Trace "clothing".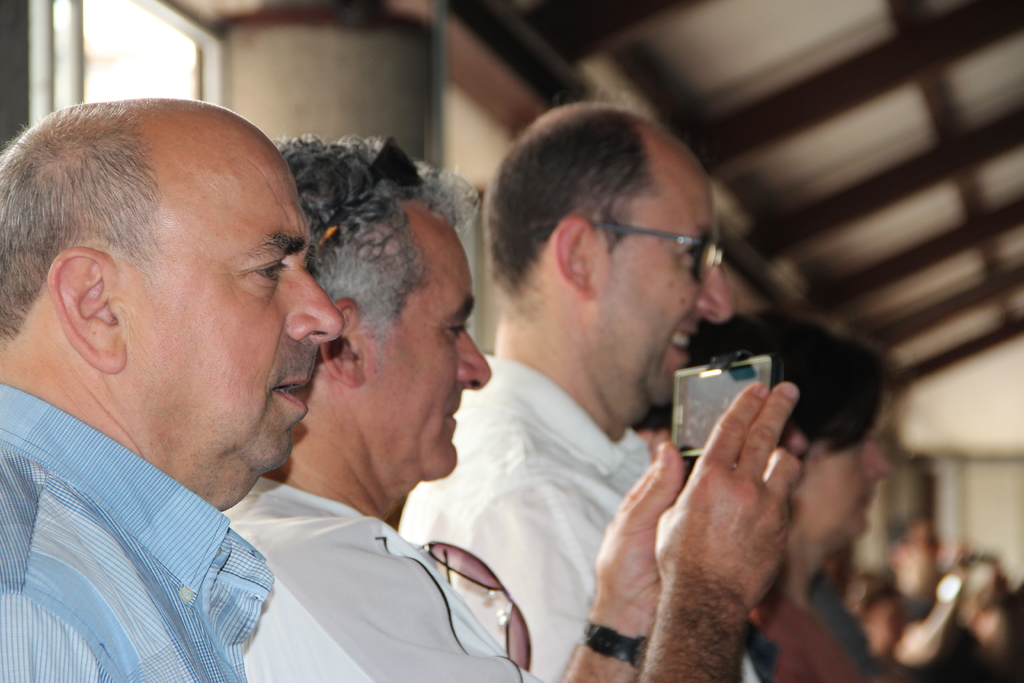
Traced to bbox=[0, 361, 332, 681].
